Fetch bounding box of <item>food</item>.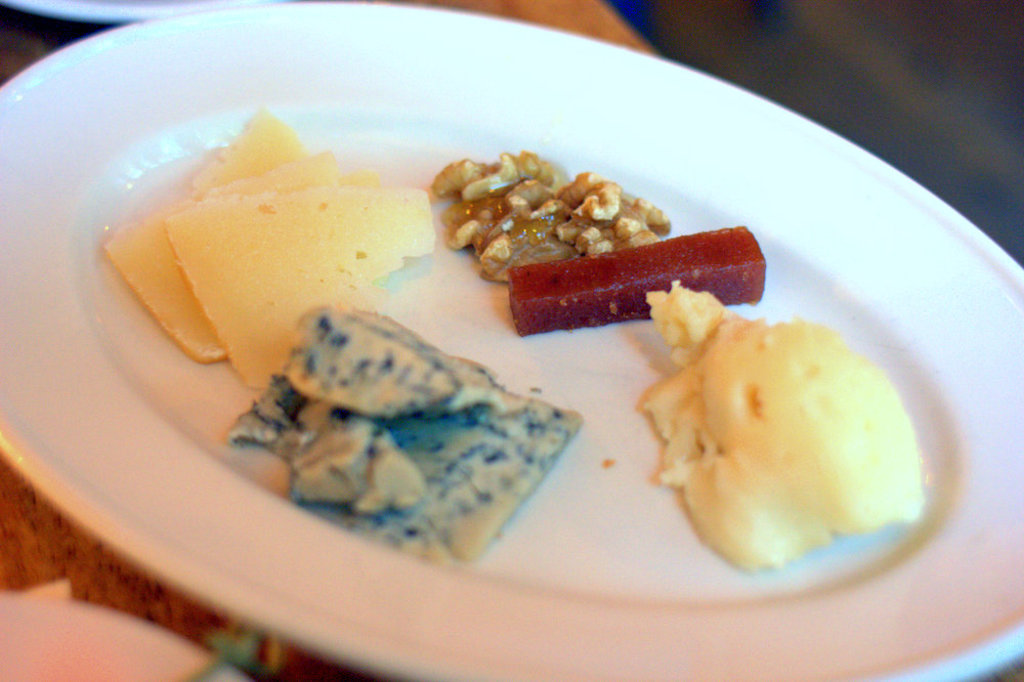
Bbox: bbox=(509, 221, 768, 336).
